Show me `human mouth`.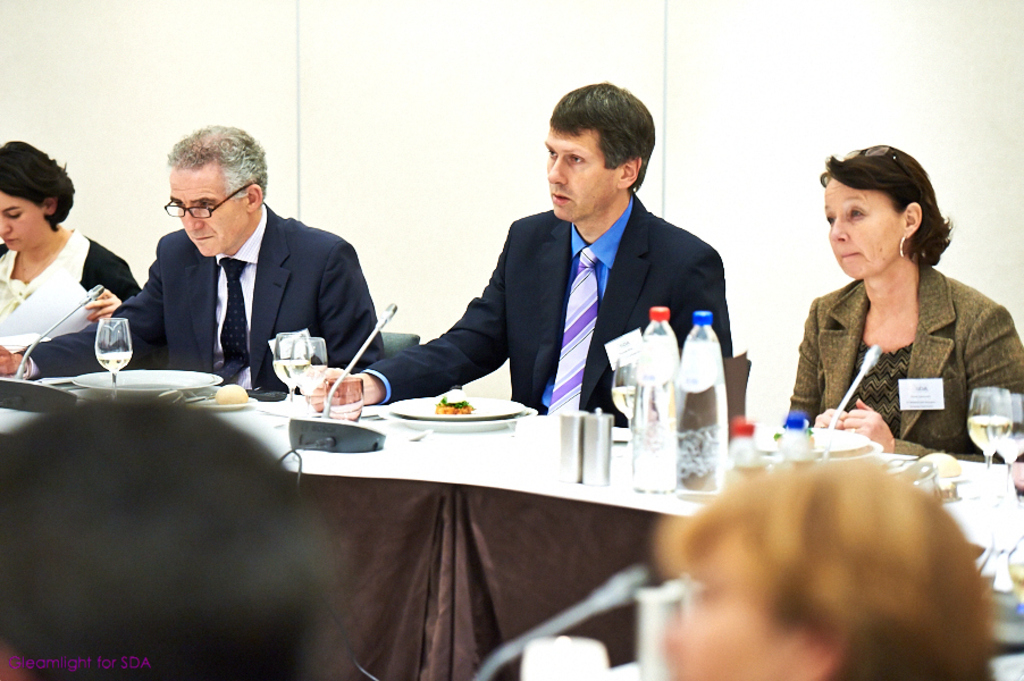
`human mouth` is here: 840 254 862 260.
